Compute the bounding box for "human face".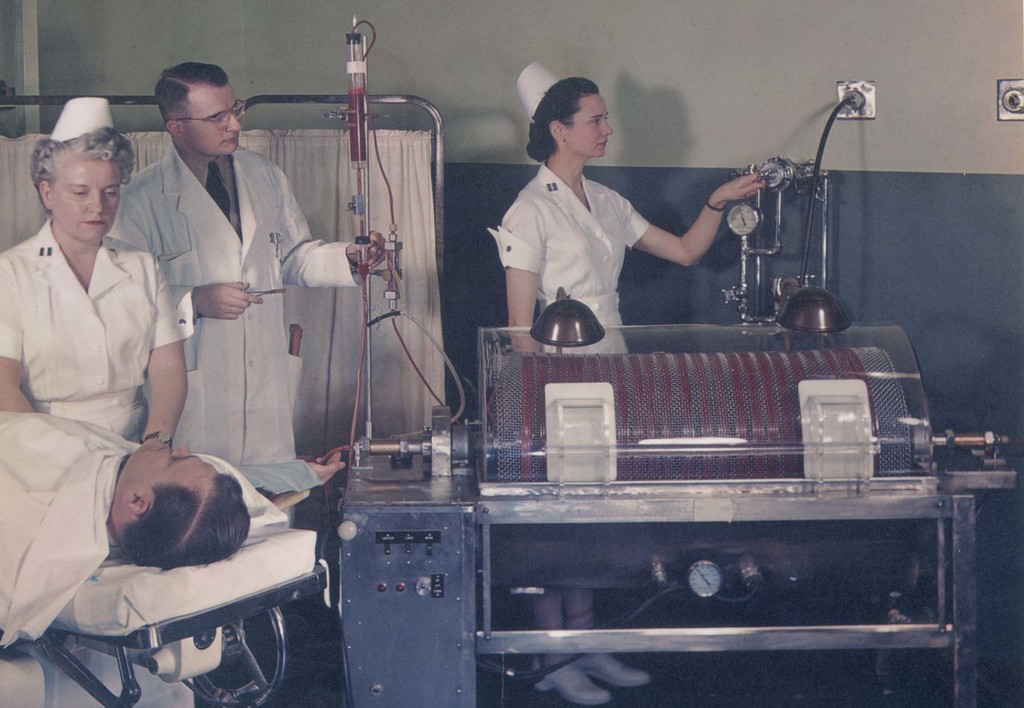
563, 97, 616, 156.
